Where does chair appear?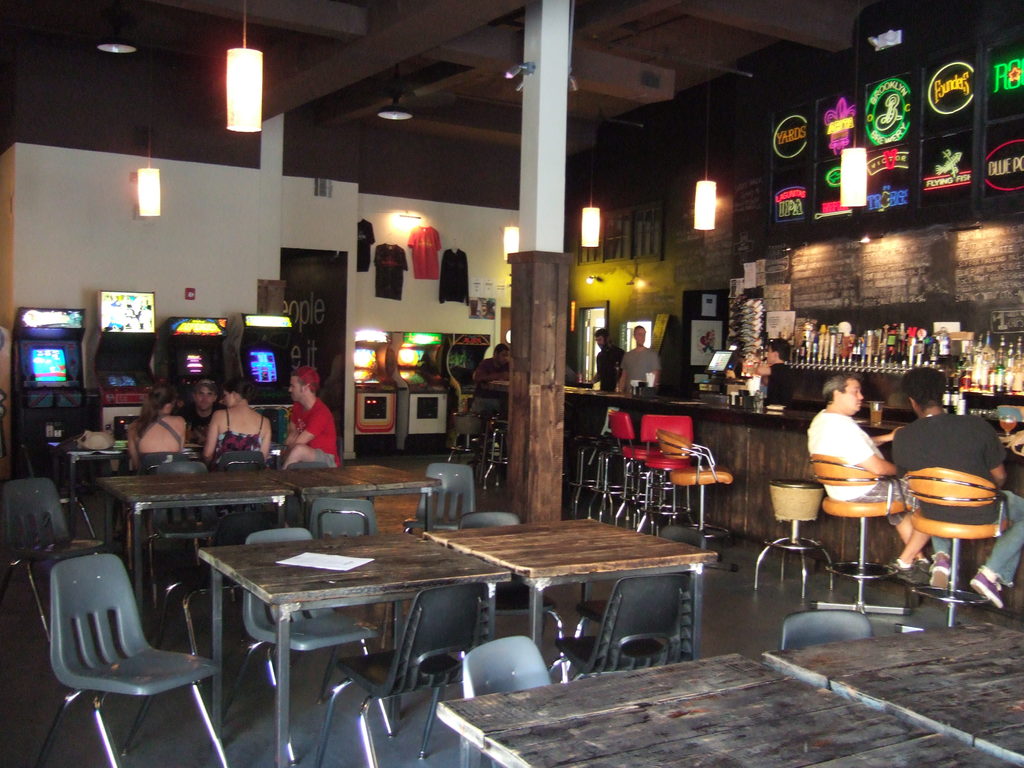
Appears at {"x1": 308, "y1": 495, "x2": 388, "y2": 643}.
